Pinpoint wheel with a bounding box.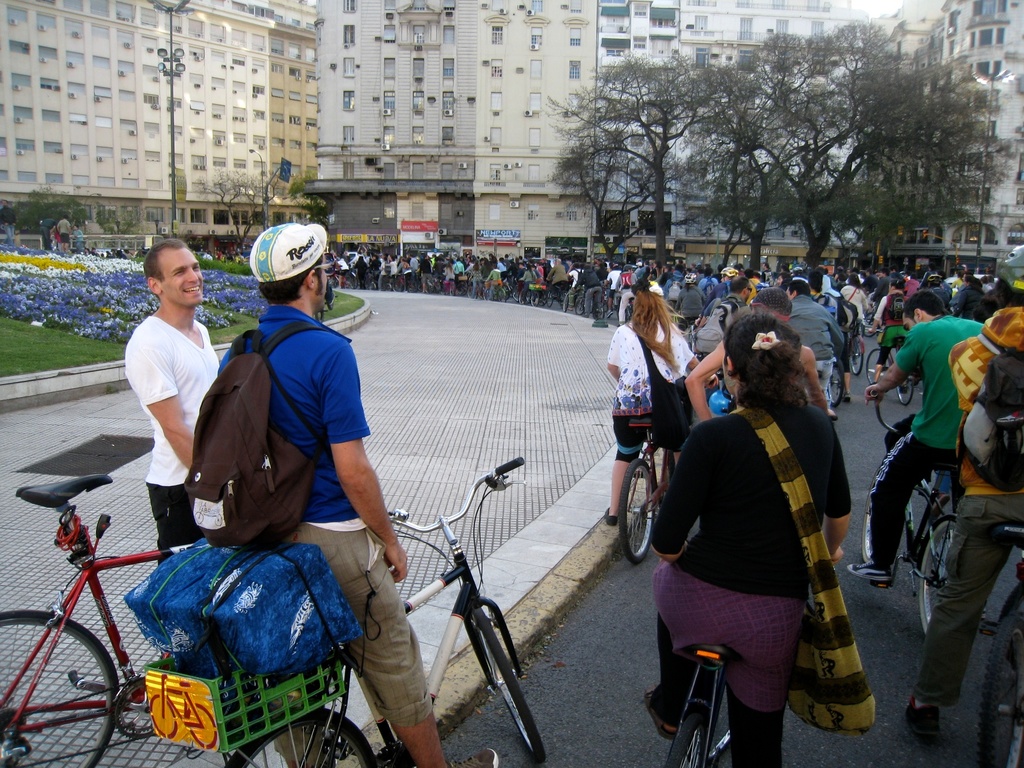
[470,609,546,762].
